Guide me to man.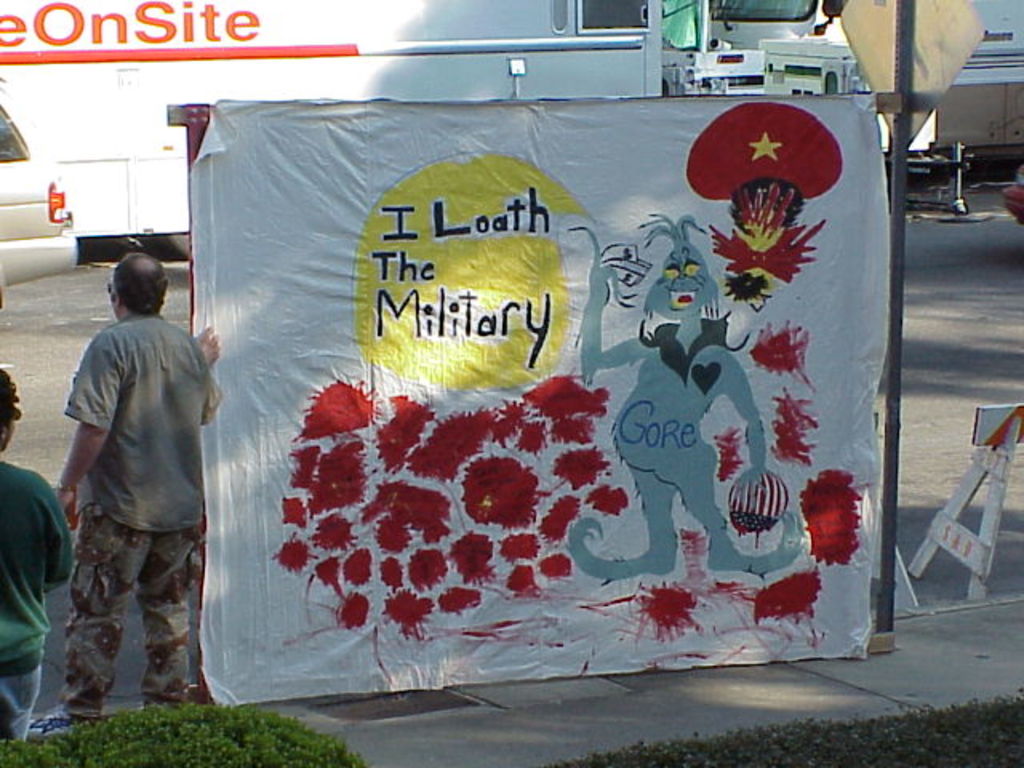
Guidance: [0,370,80,746].
